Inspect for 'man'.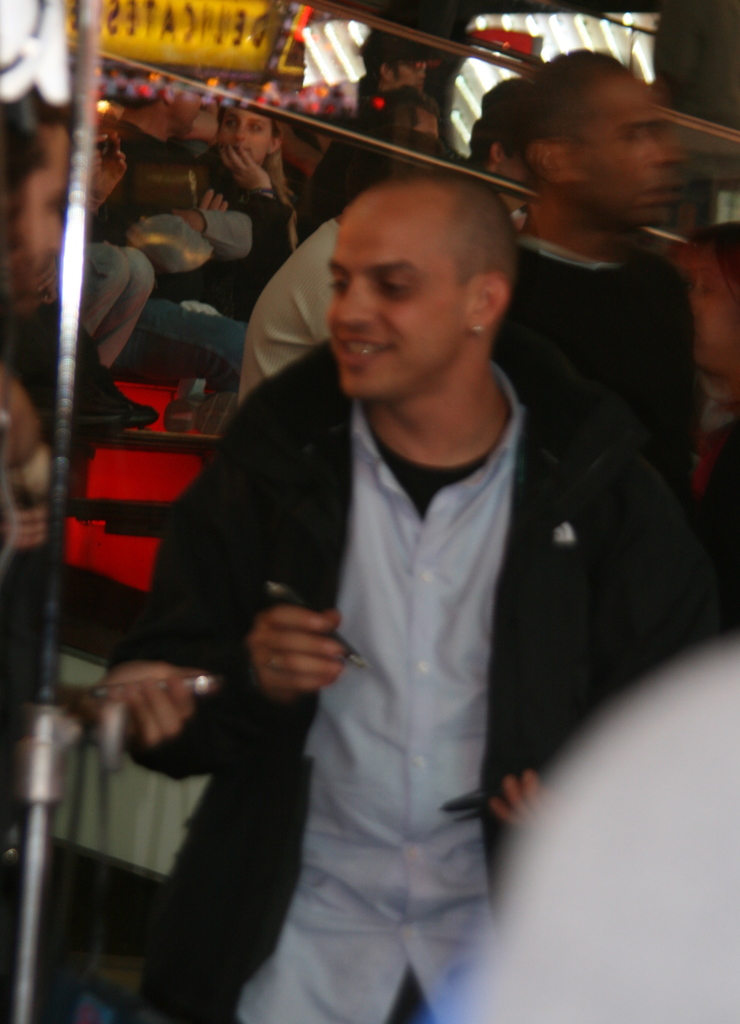
Inspection: bbox=(133, 153, 739, 1023).
